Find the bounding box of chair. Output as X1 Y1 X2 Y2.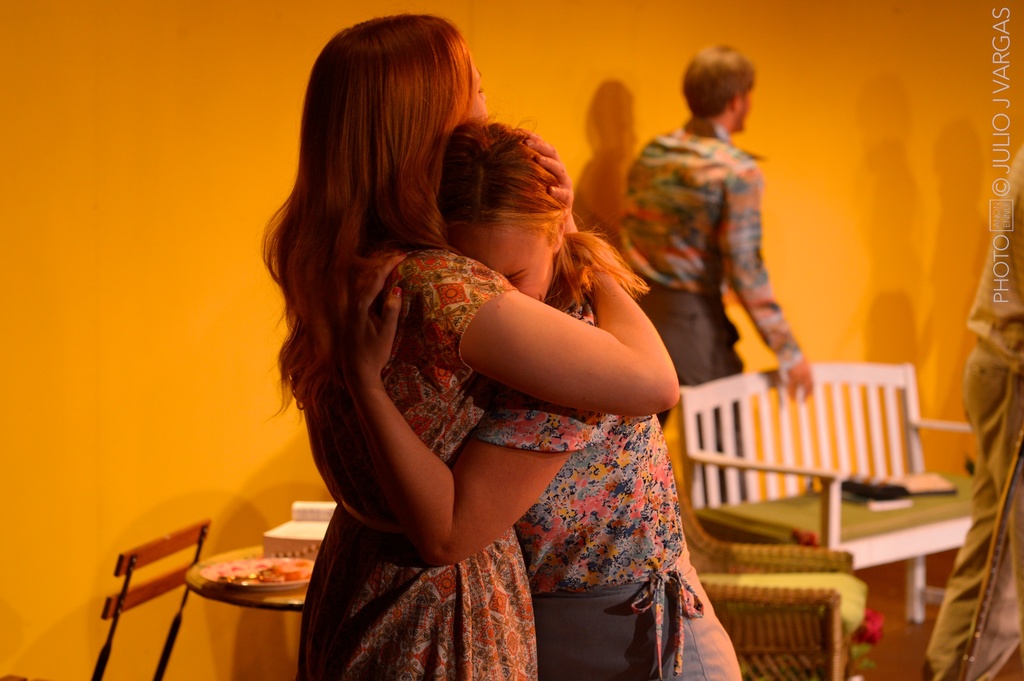
689 366 958 561.
